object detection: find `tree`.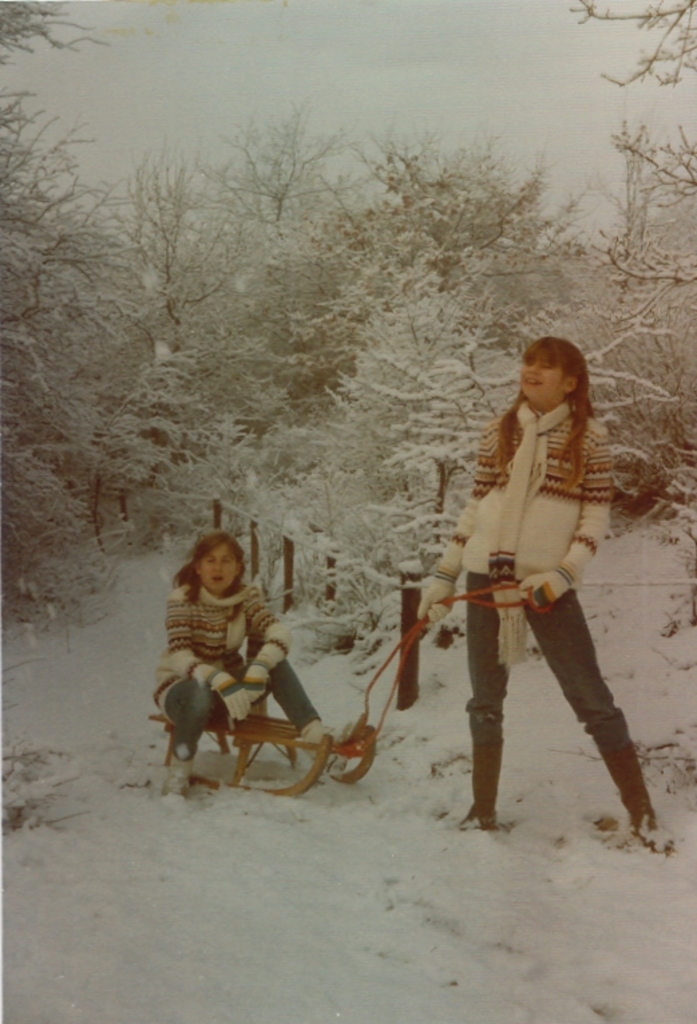
BBox(213, 266, 685, 696).
